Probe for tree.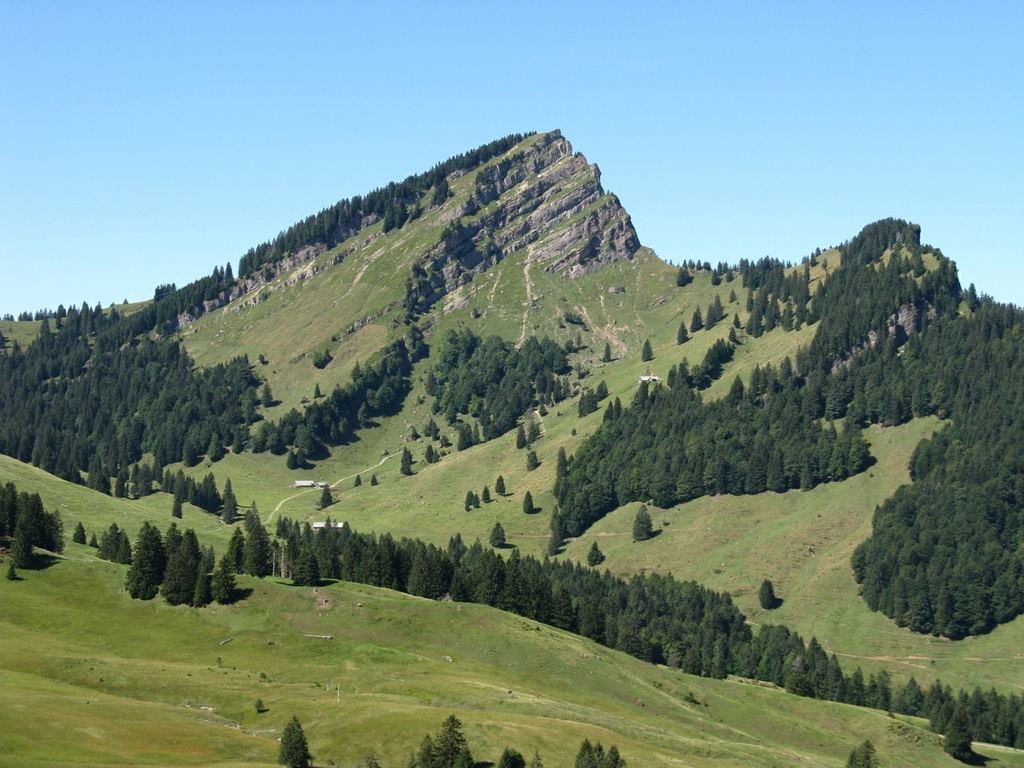
Probe result: detection(676, 320, 690, 347).
